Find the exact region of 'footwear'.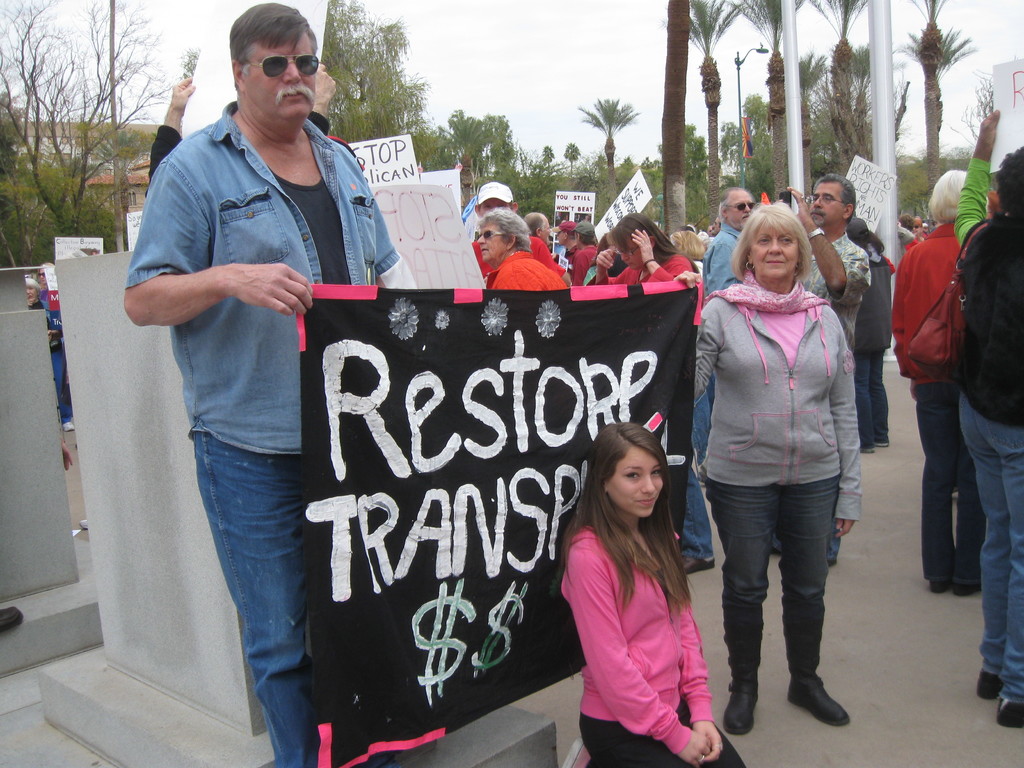
Exact region: {"left": 1001, "top": 697, "right": 1023, "bottom": 730}.
